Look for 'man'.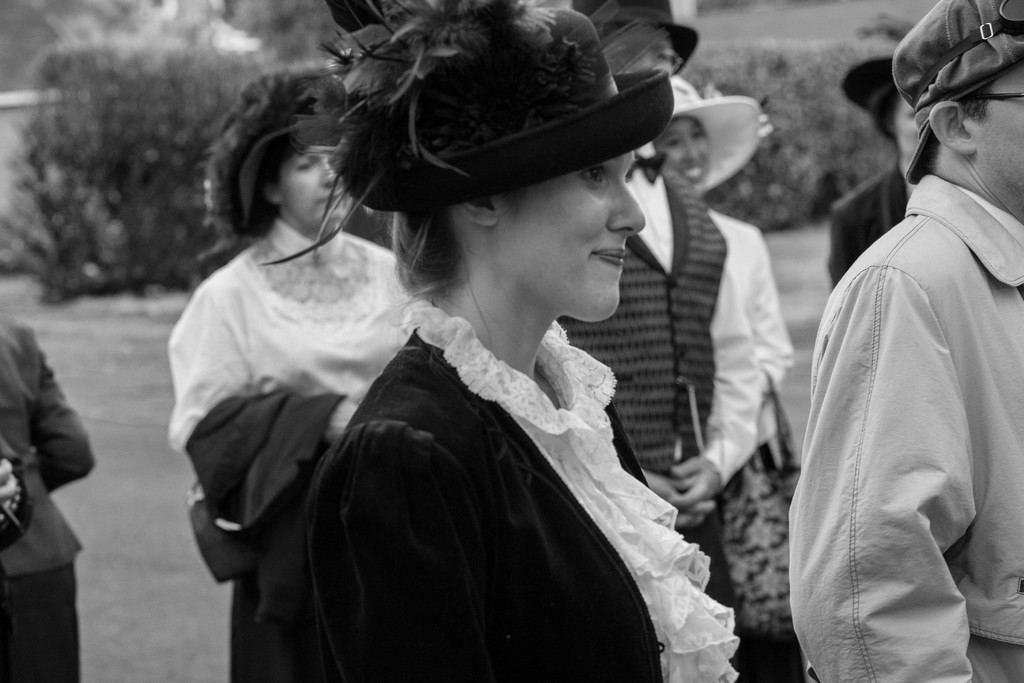
Found: BBox(772, 5, 1016, 682).
